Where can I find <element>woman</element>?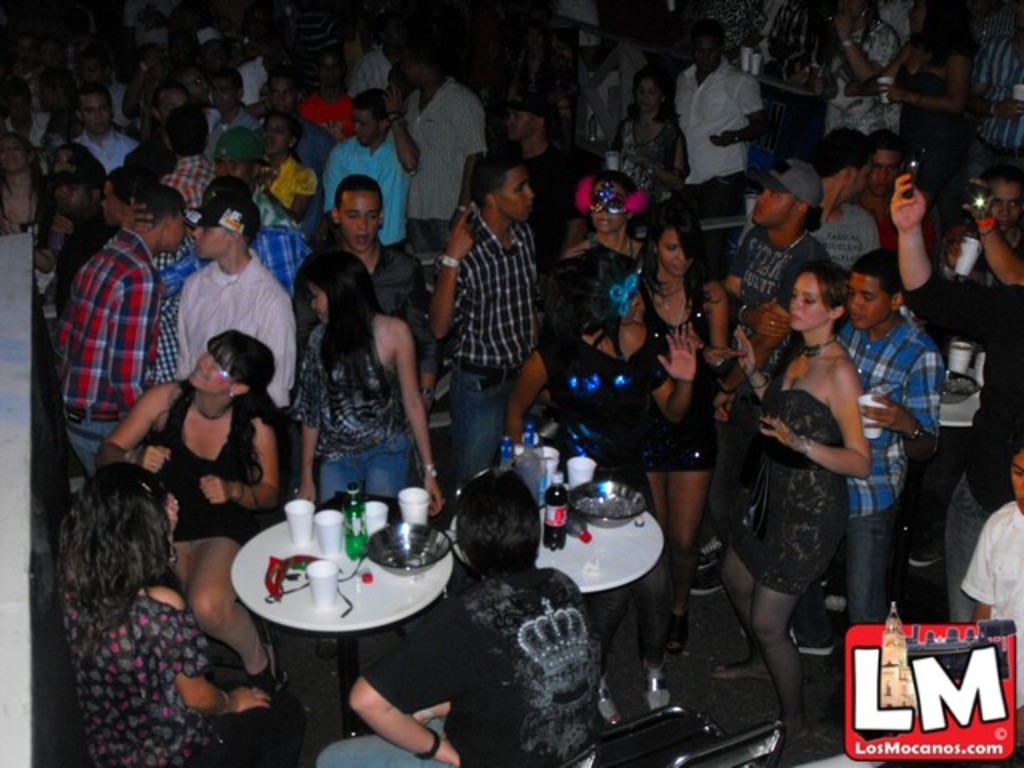
You can find it at (259, 115, 320, 224).
